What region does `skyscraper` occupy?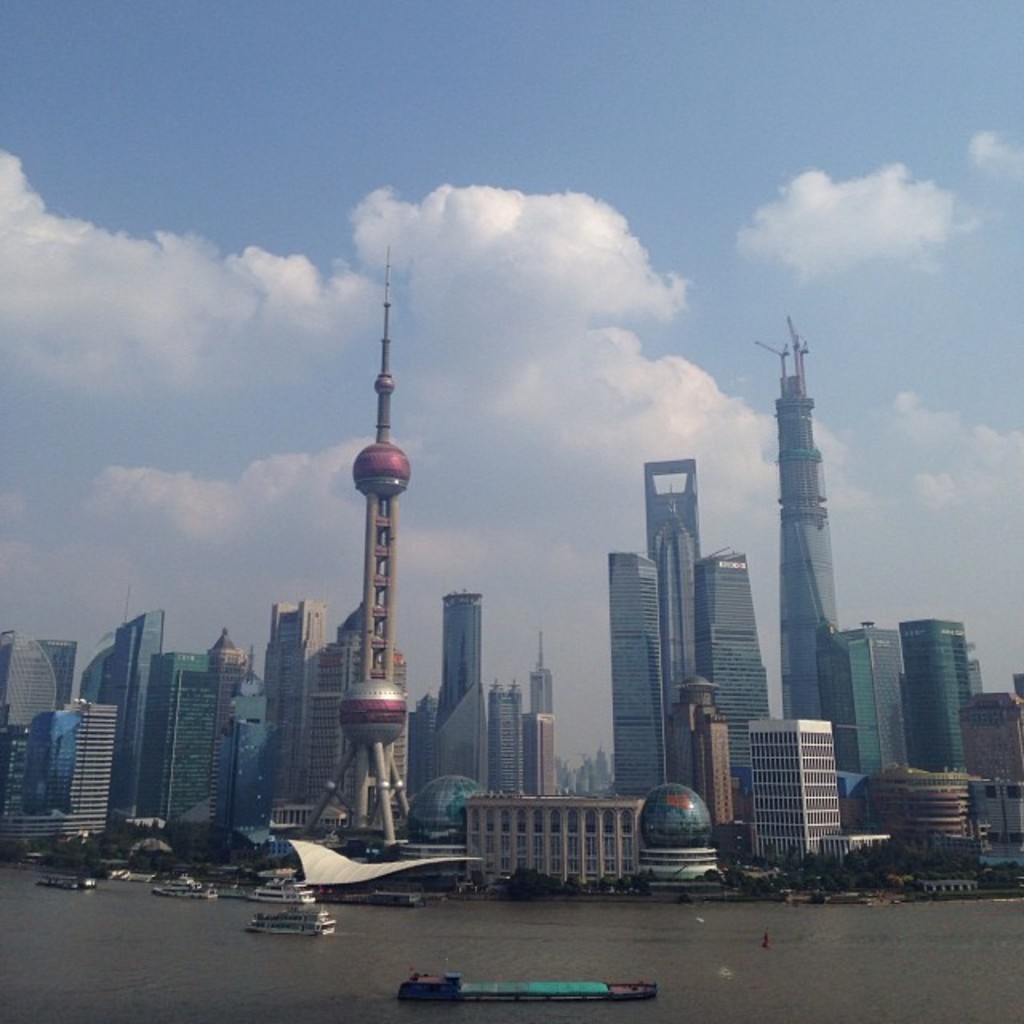
Rect(526, 634, 563, 730).
